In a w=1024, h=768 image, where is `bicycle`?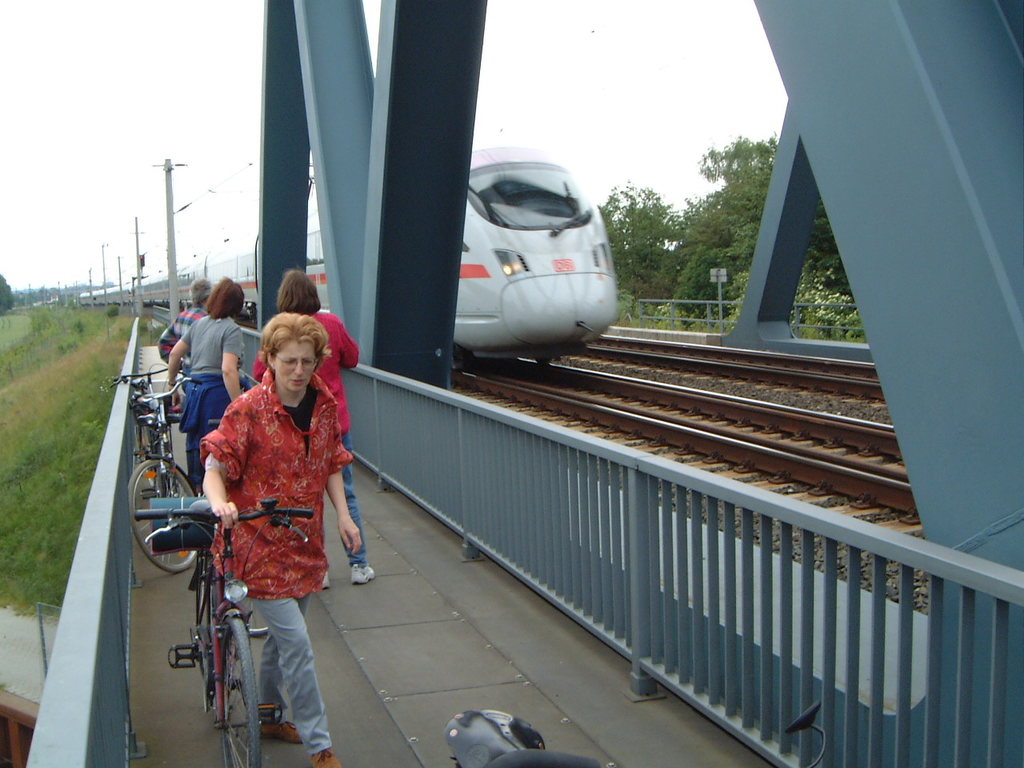
(105, 362, 159, 490).
